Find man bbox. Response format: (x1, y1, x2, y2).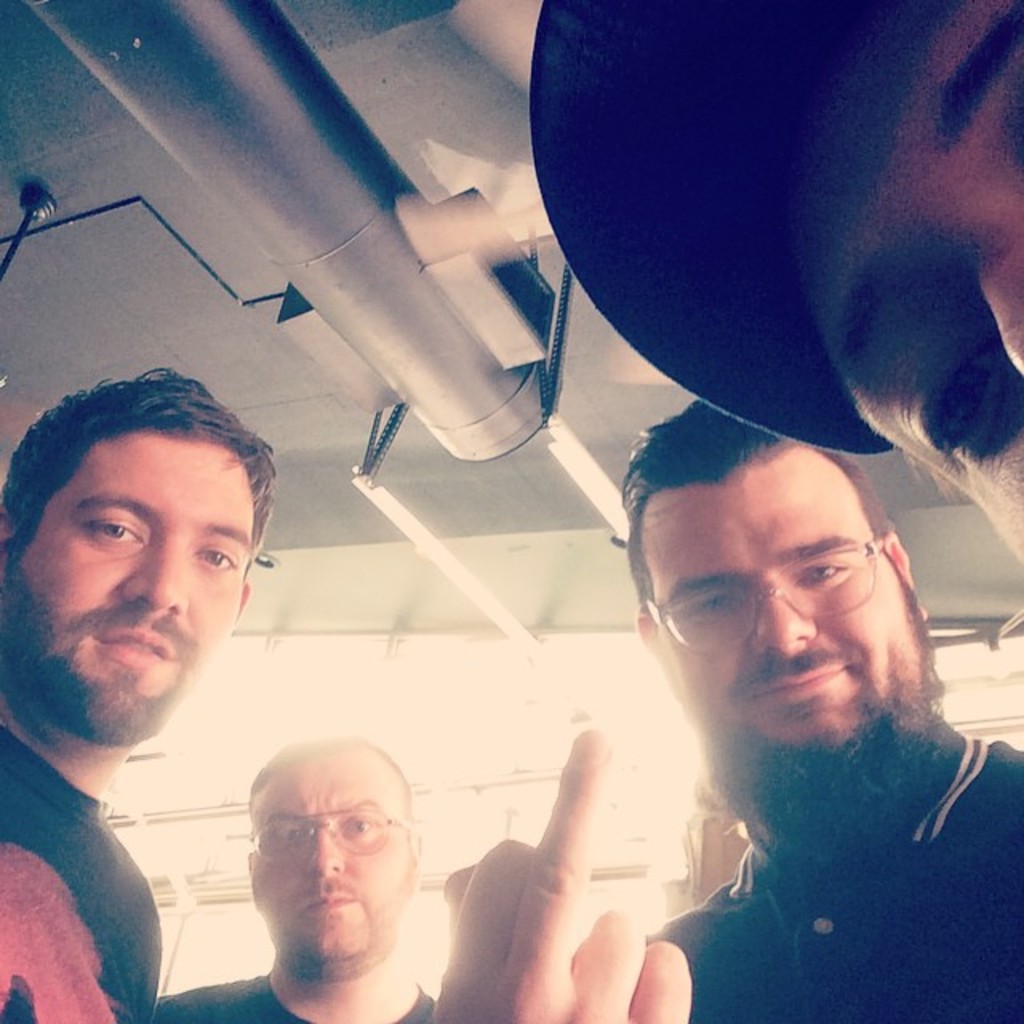
(152, 736, 442, 1022).
